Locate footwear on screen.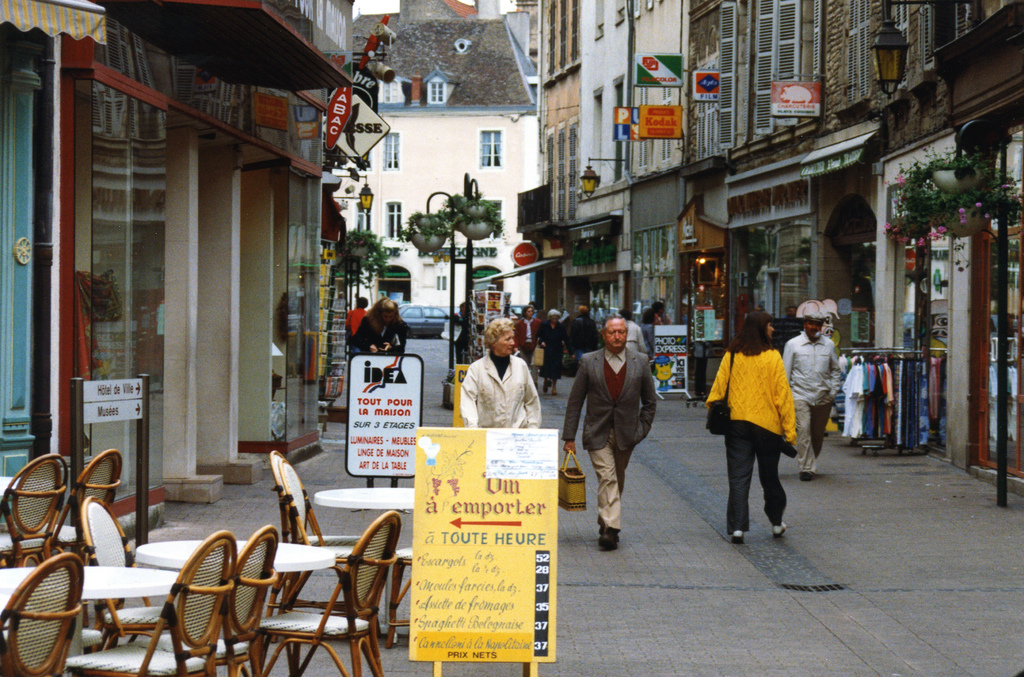
On screen at <box>770,526,783,536</box>.
